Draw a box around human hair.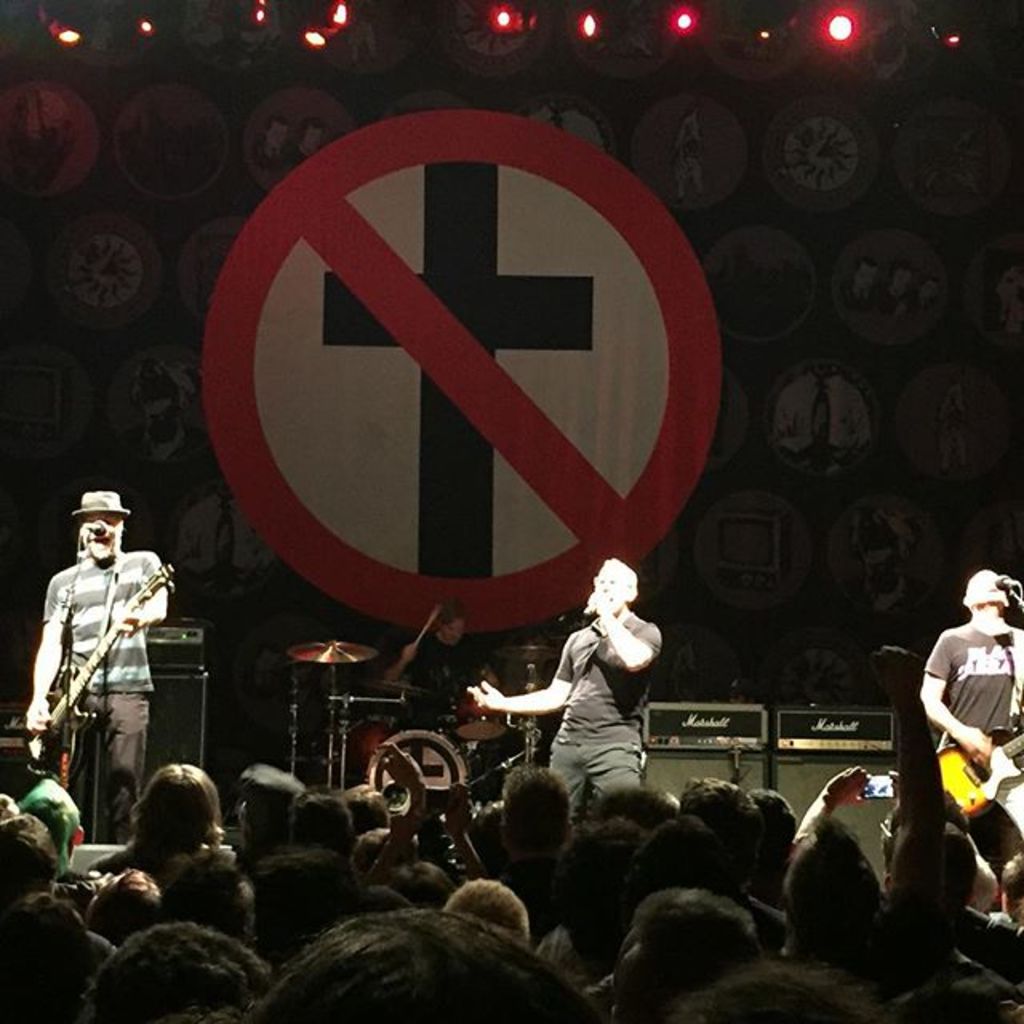
773,816,885,930.
